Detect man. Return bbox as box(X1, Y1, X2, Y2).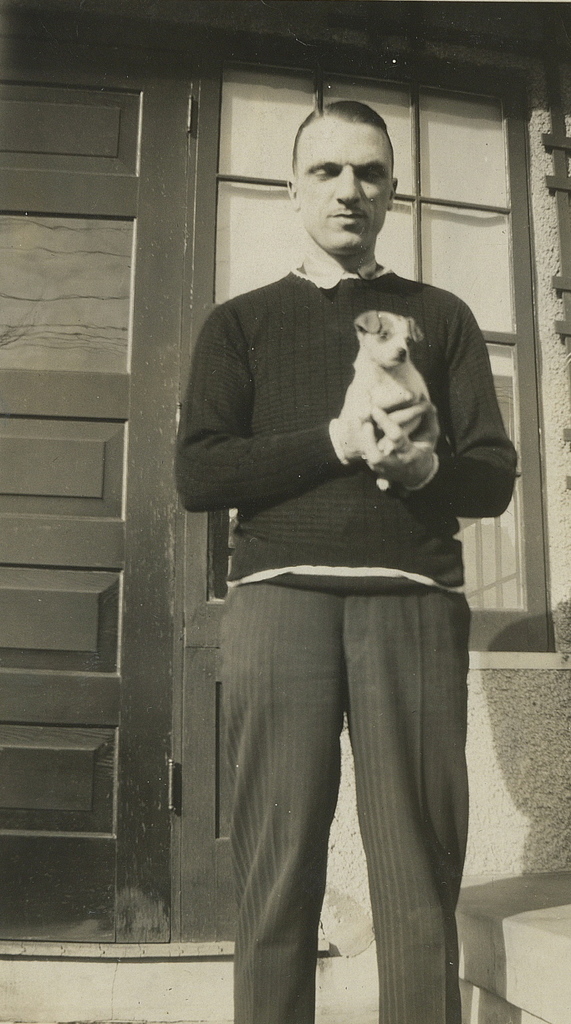
box(172, 139, 507, 1023).
